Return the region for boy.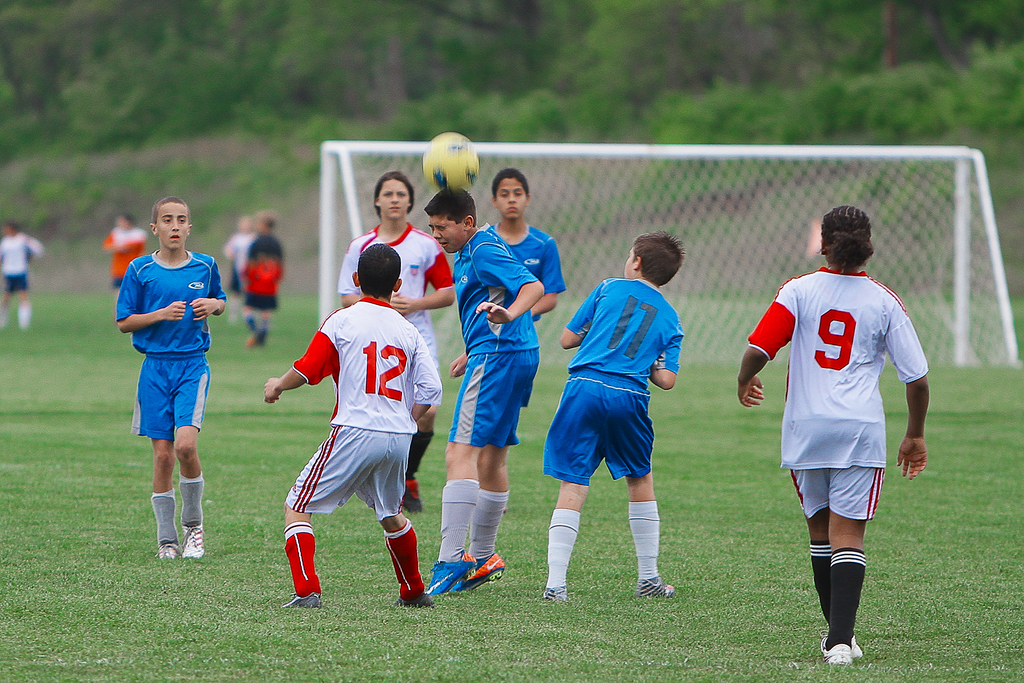
detection(115, 199, 228, 559).
